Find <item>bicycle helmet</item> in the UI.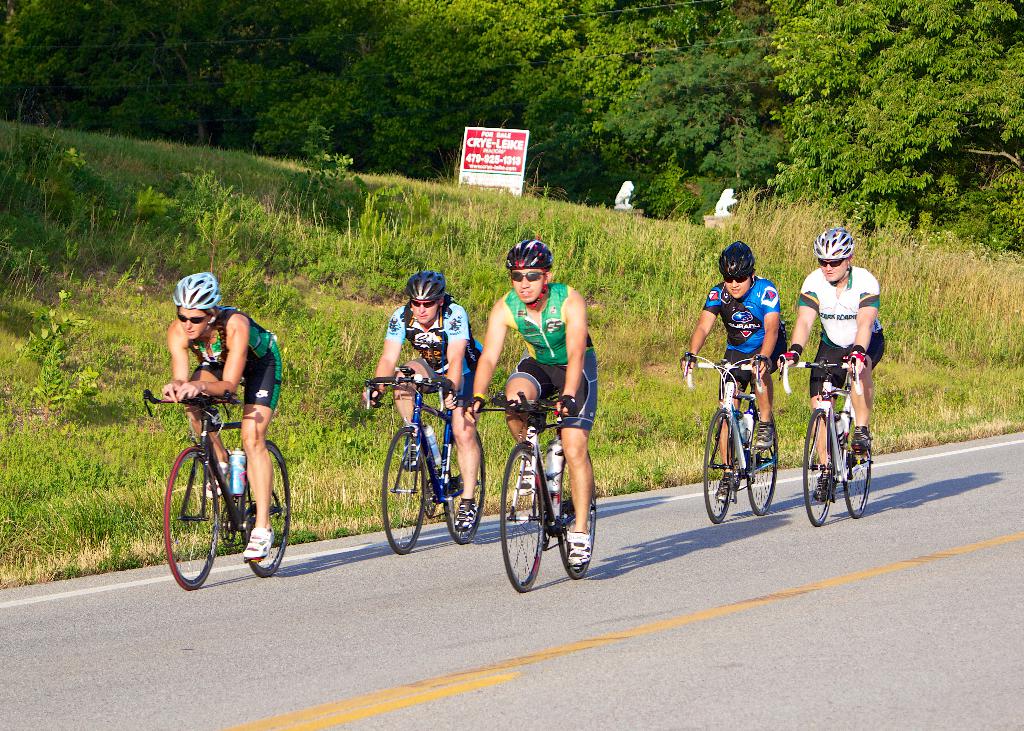
UI element at 808:225:854:264.
